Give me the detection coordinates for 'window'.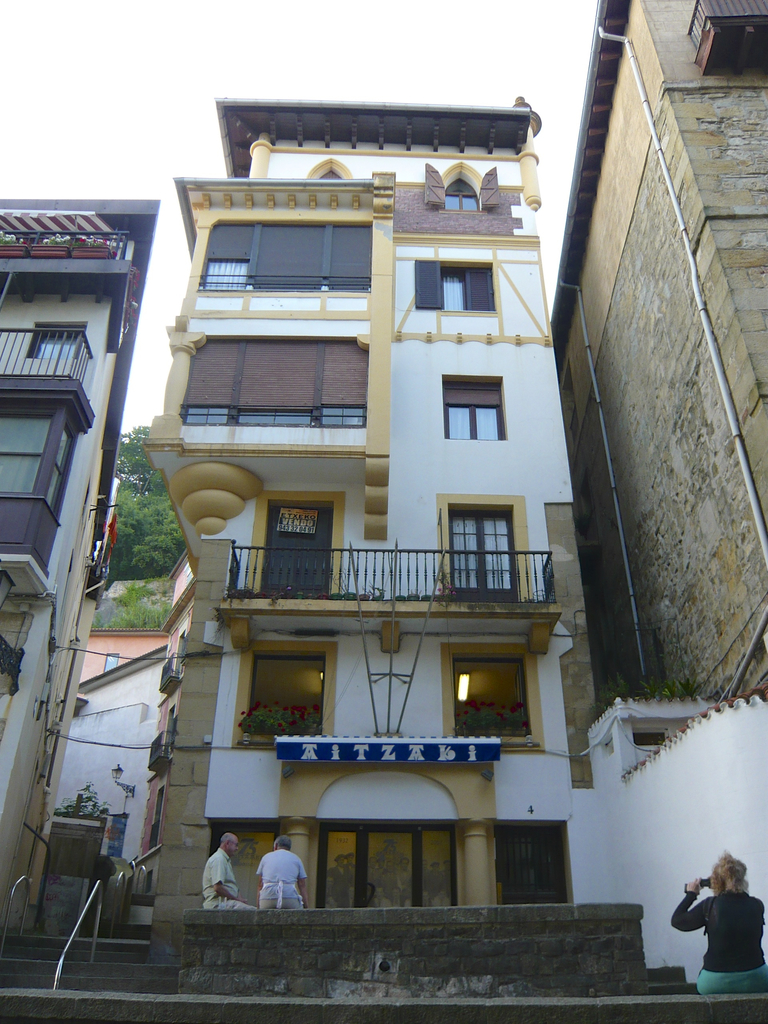
detection(444, 179, 479, 209).
